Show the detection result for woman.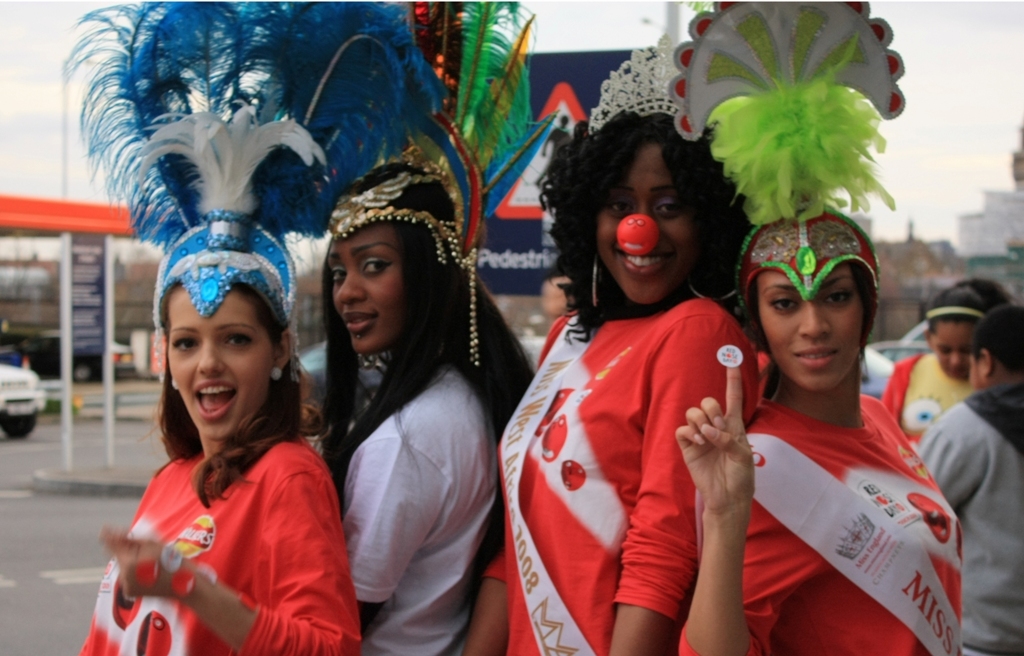
[71, 7, 444, 655].
